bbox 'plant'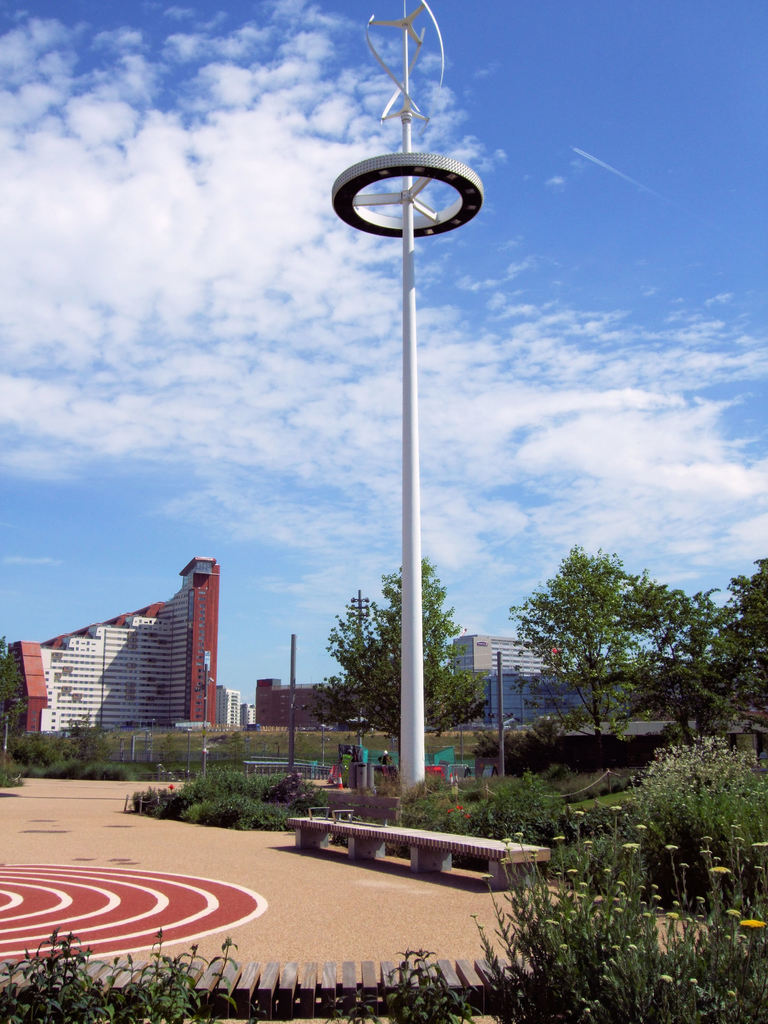
x1=374 y1=927 x2=474 y2=1019
